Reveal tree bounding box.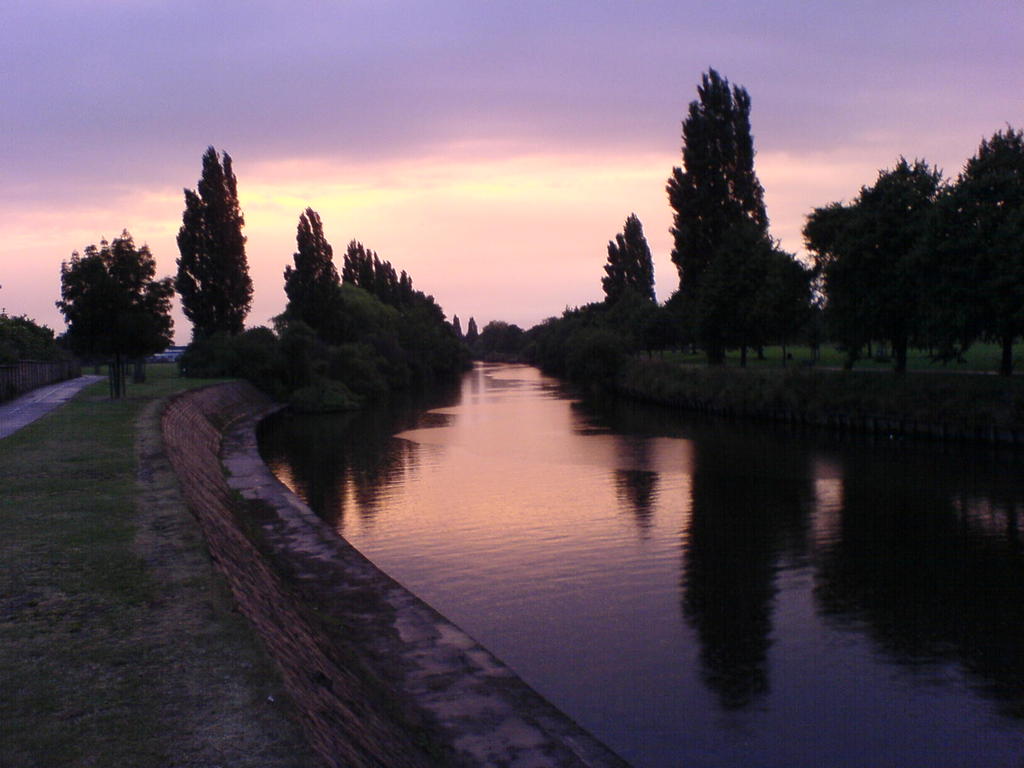
Revealed: [x1=662, y1=246, x2=821, y2=348].
